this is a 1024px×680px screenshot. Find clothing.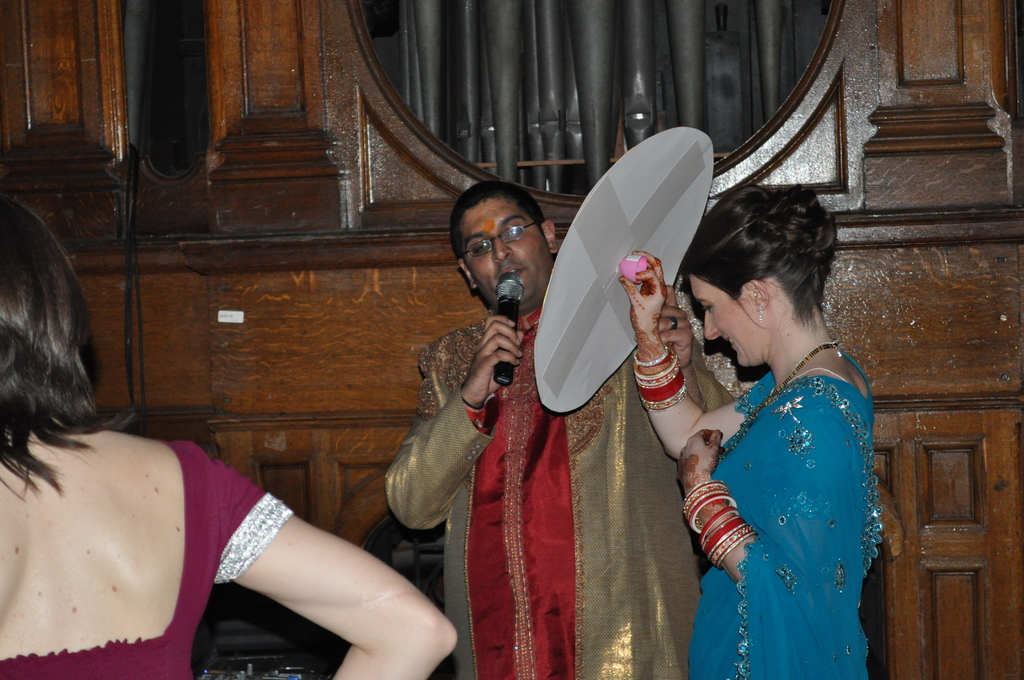
Bounding box: 385 303 741 679.
